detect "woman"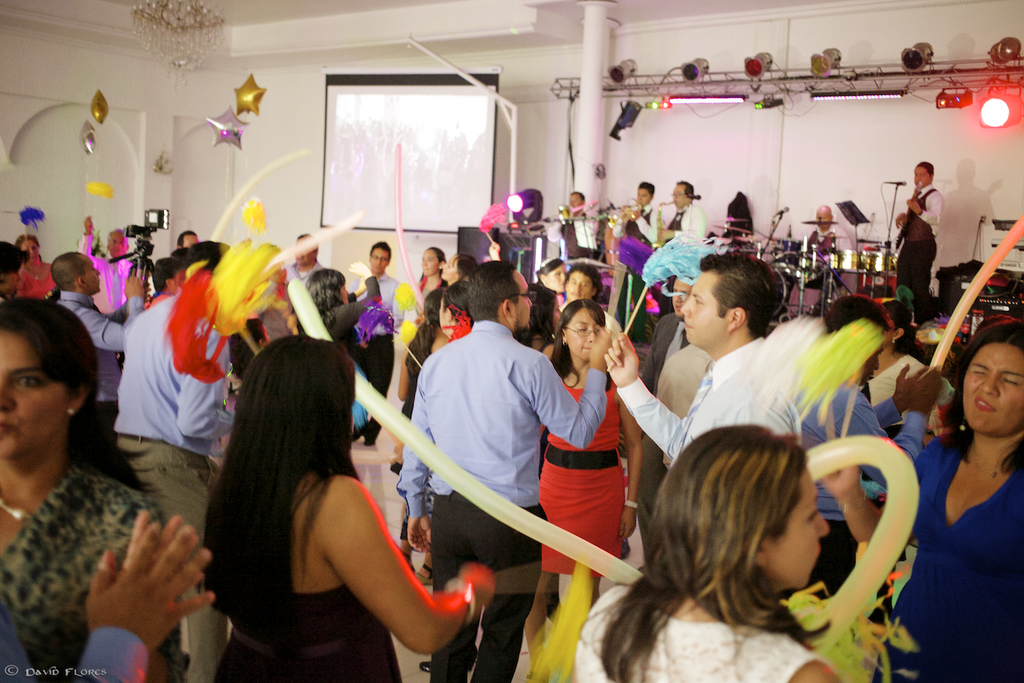
locate(201, 335, 496, 682)
